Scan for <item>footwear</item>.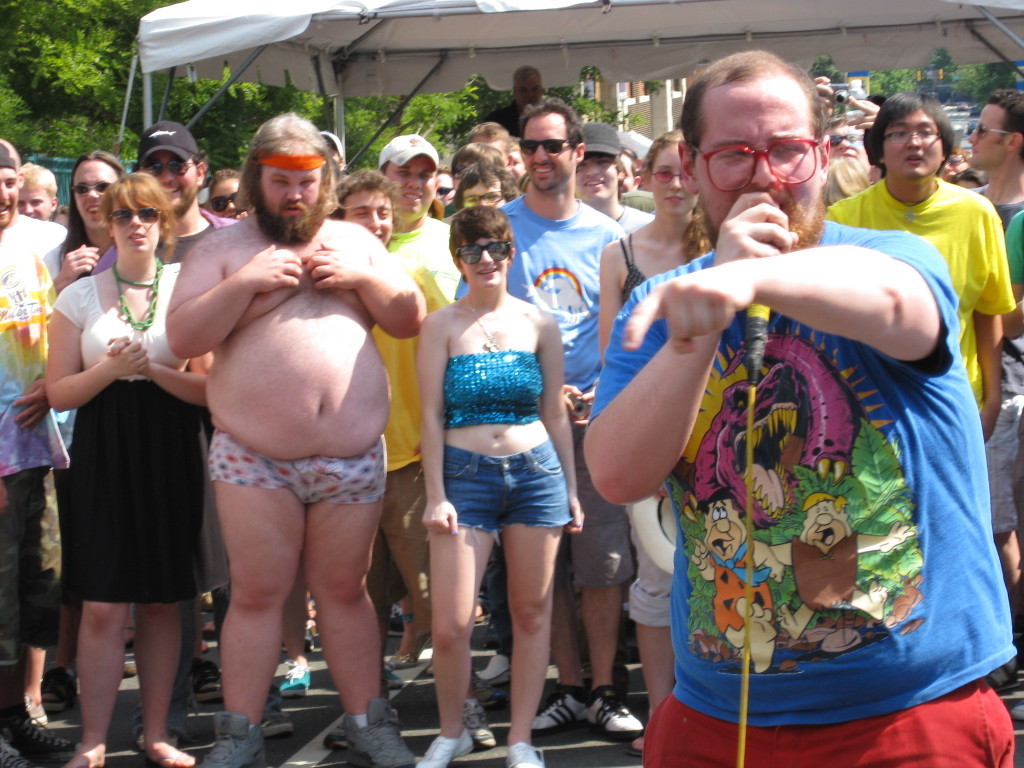
Scan result: (416,727,475,767).
